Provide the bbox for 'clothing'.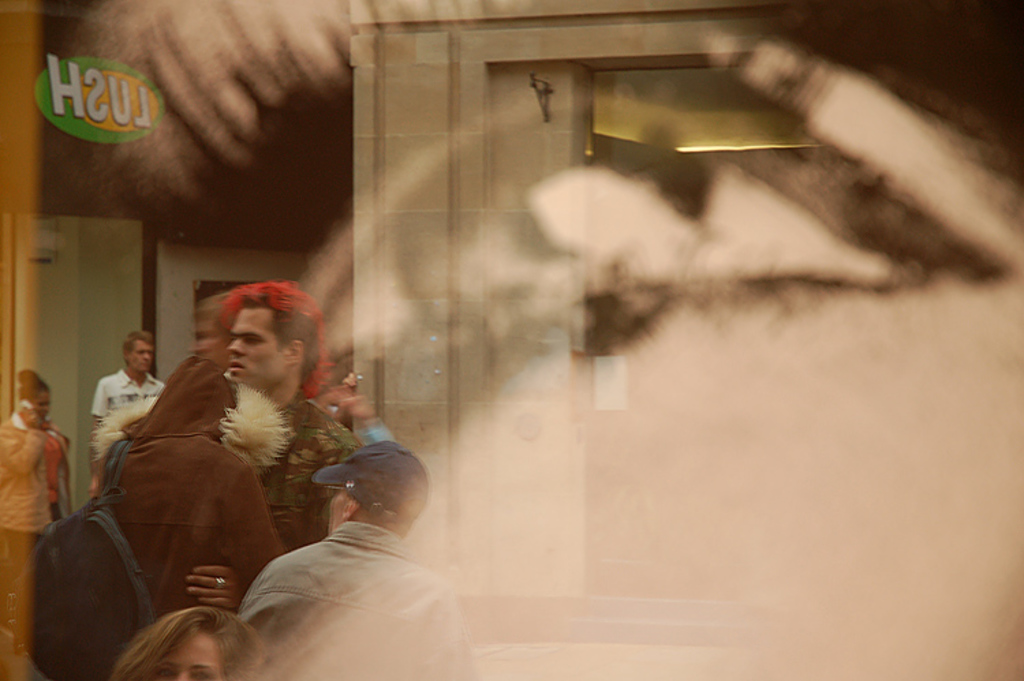
<box>100,348,291,626</box>.
